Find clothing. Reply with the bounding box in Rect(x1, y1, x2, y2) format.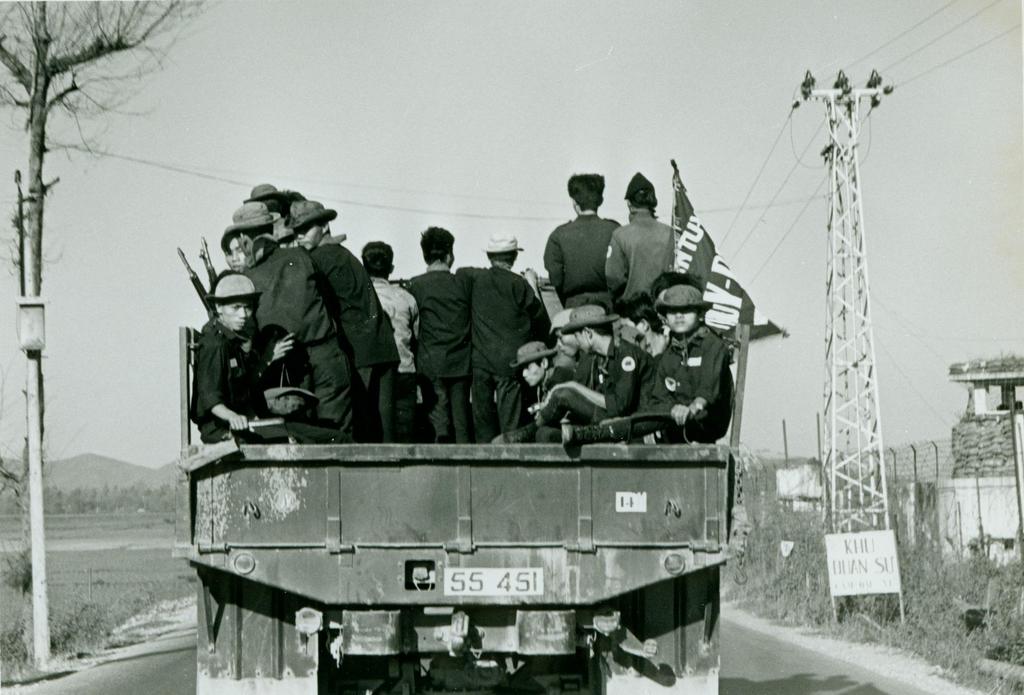
Rect(457, 261, 546, 445).
